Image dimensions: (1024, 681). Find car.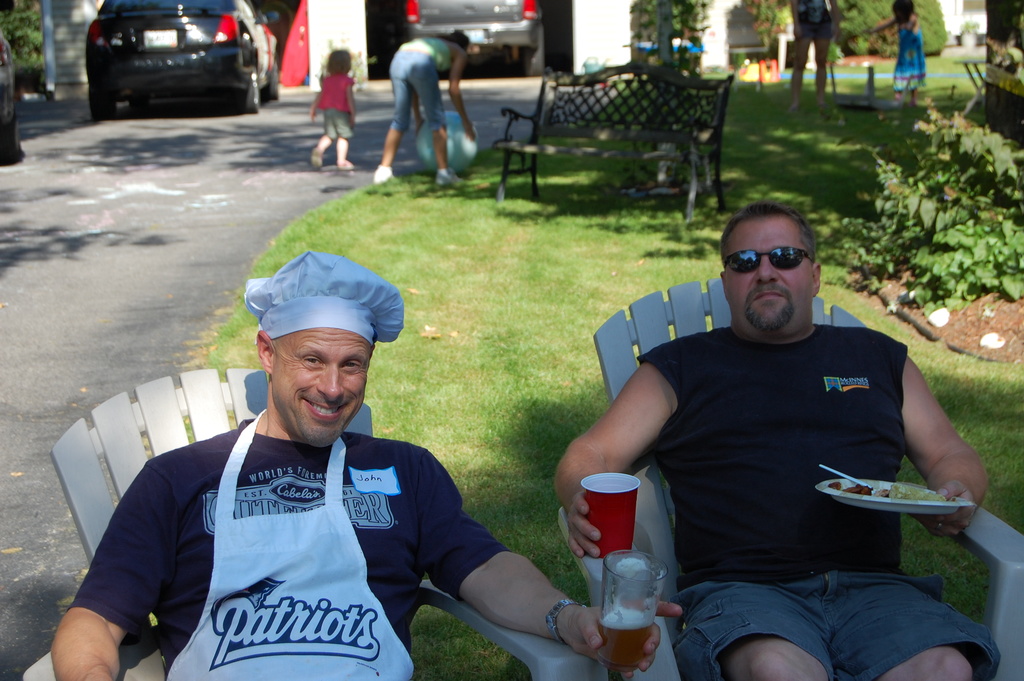
l=72, t=1, r=255, b=116.
